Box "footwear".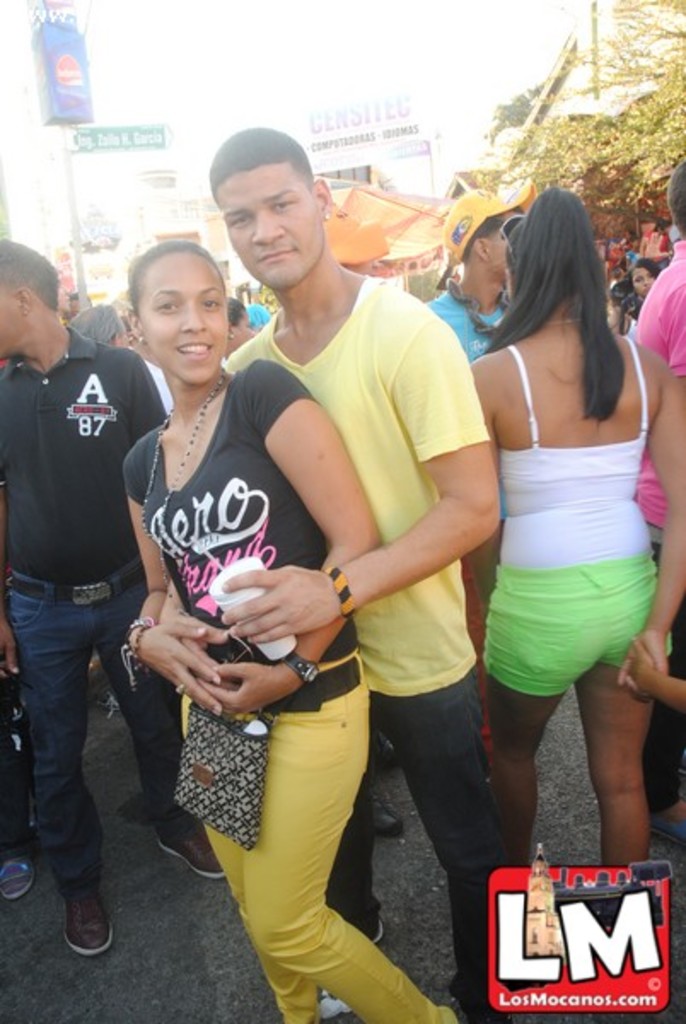
(left=0, top=847, right=39, bottom=911).
